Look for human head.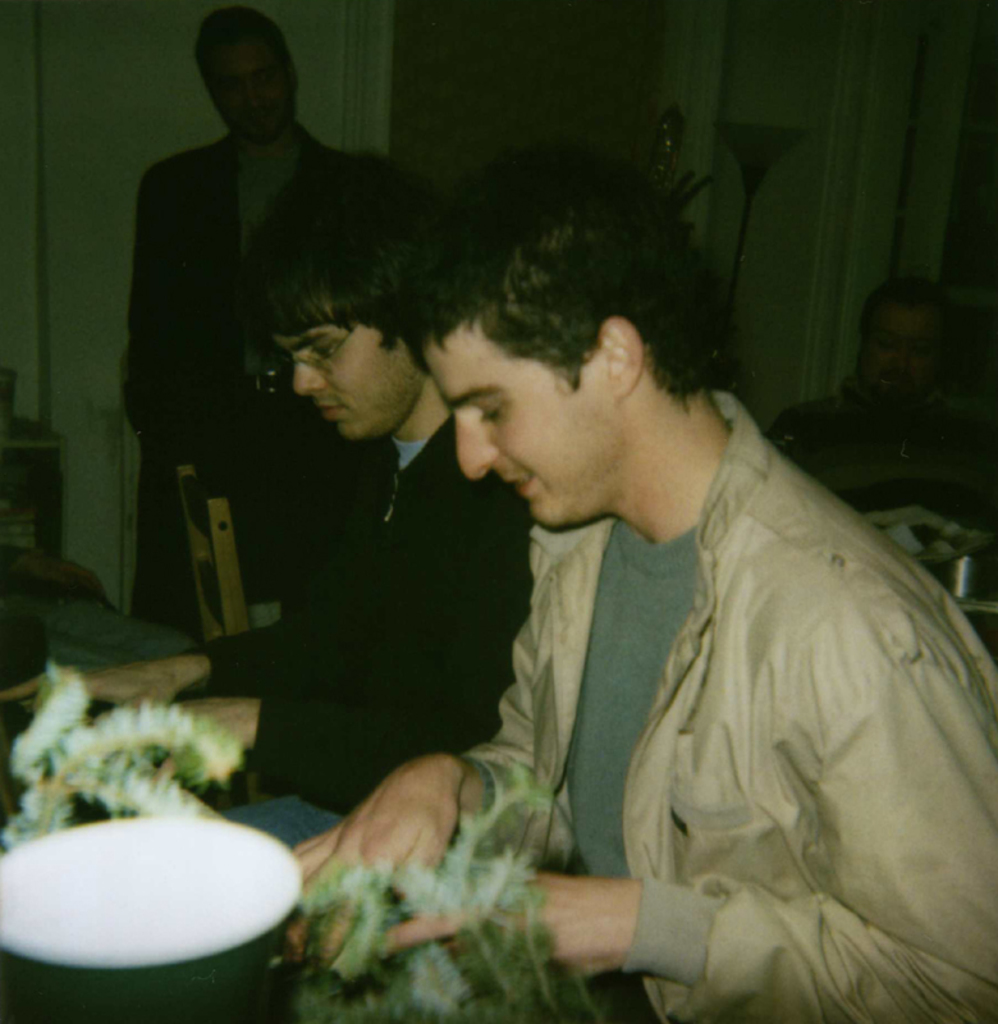
Found: (left=188, top=8, right=298, bottom=150).
